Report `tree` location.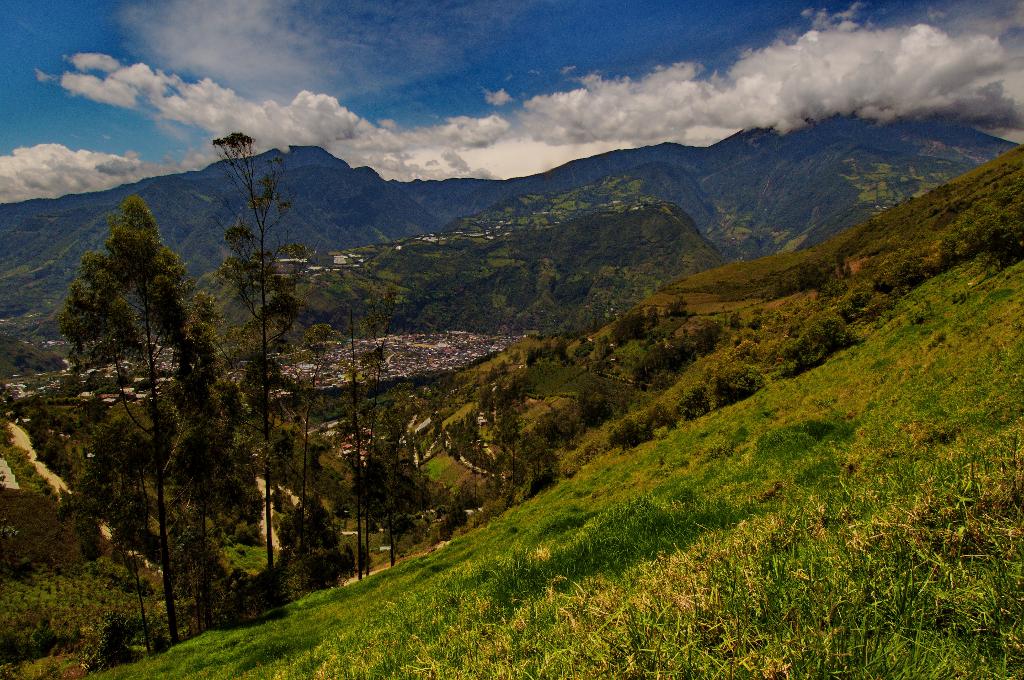
Report: left=355, top=435, right=424, bottom=565.
